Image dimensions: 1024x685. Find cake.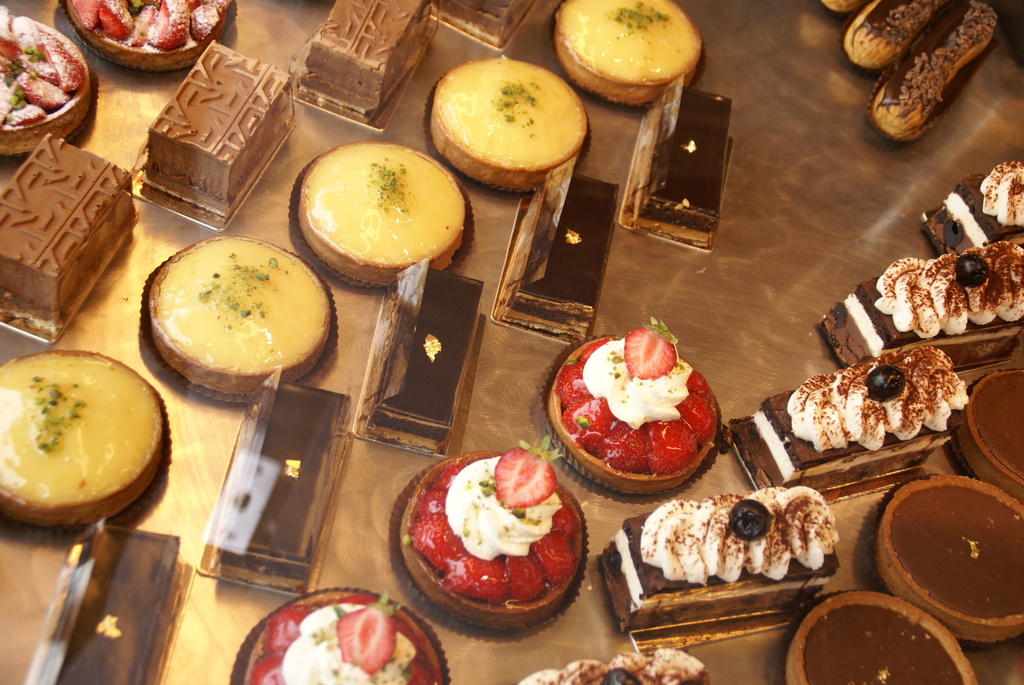
{"left": 814, "top": 241, "right": 1023, "bottom": 371}.
